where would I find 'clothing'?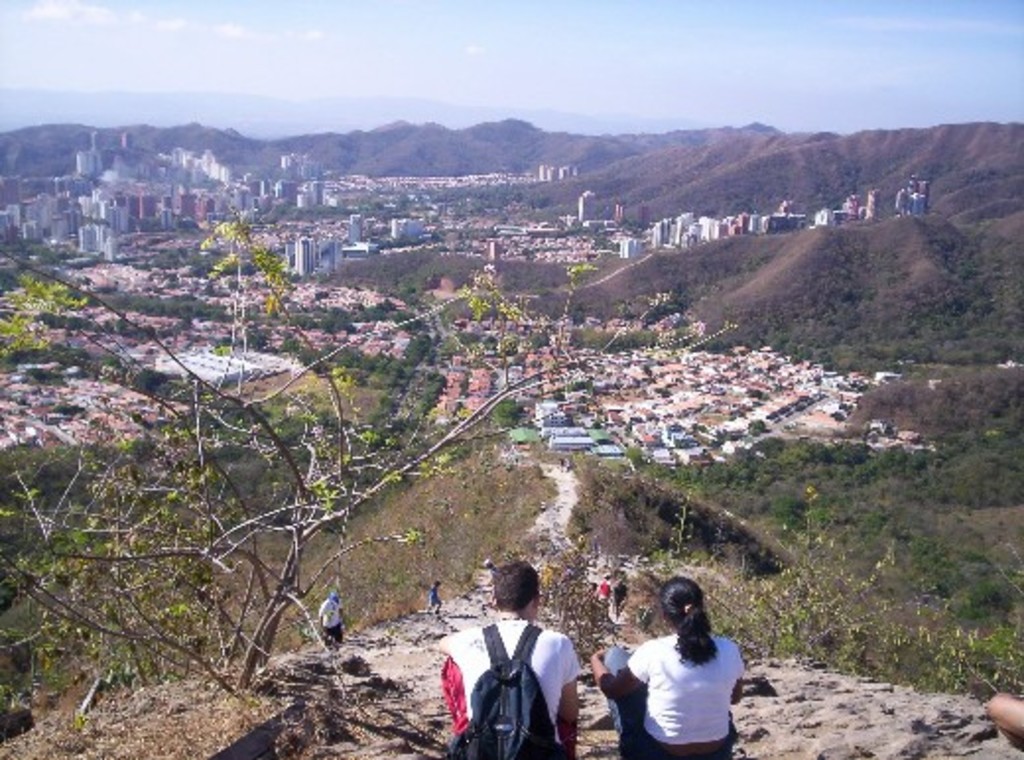
At left=608, top=632, right=742, bottom=758.
